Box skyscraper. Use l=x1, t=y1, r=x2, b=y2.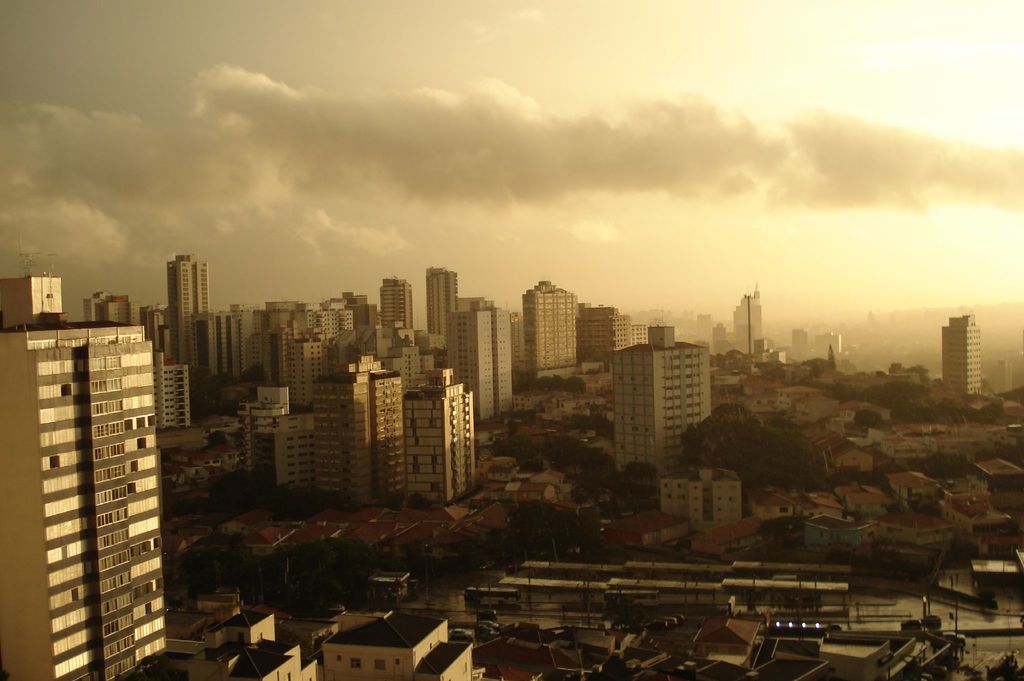
l=426, t=265, r=460, b=341.
